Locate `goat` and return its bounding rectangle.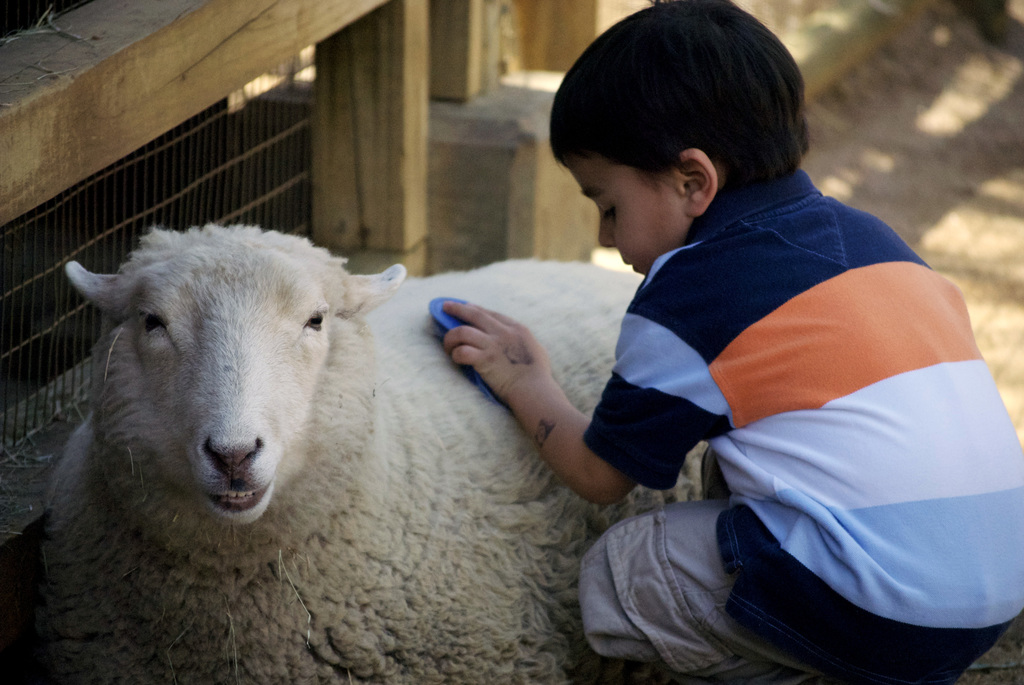
left=10, top=205, right=668, bottom=667.
